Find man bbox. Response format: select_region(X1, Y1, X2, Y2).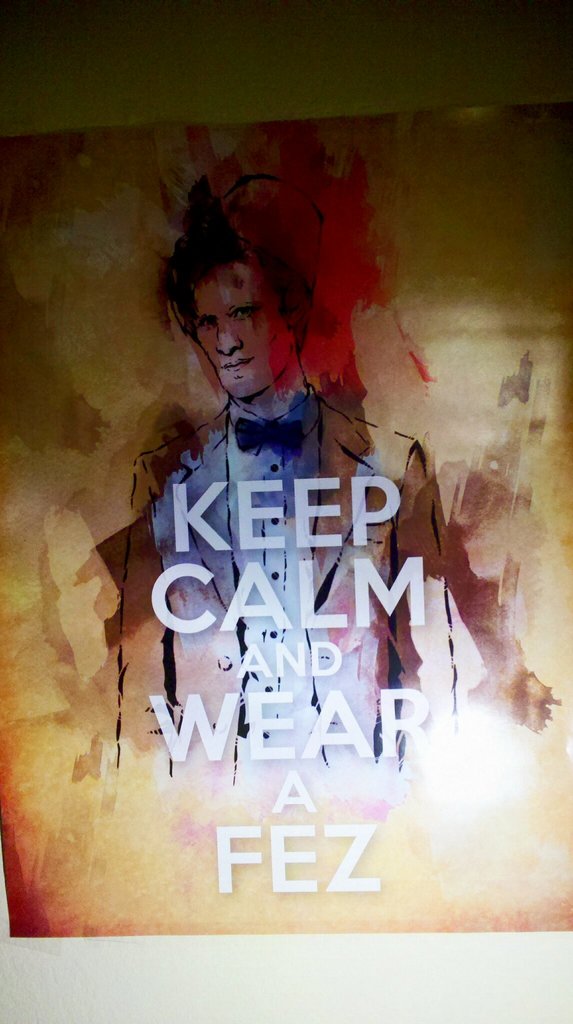
select_region(72, 157, 553, 765).
